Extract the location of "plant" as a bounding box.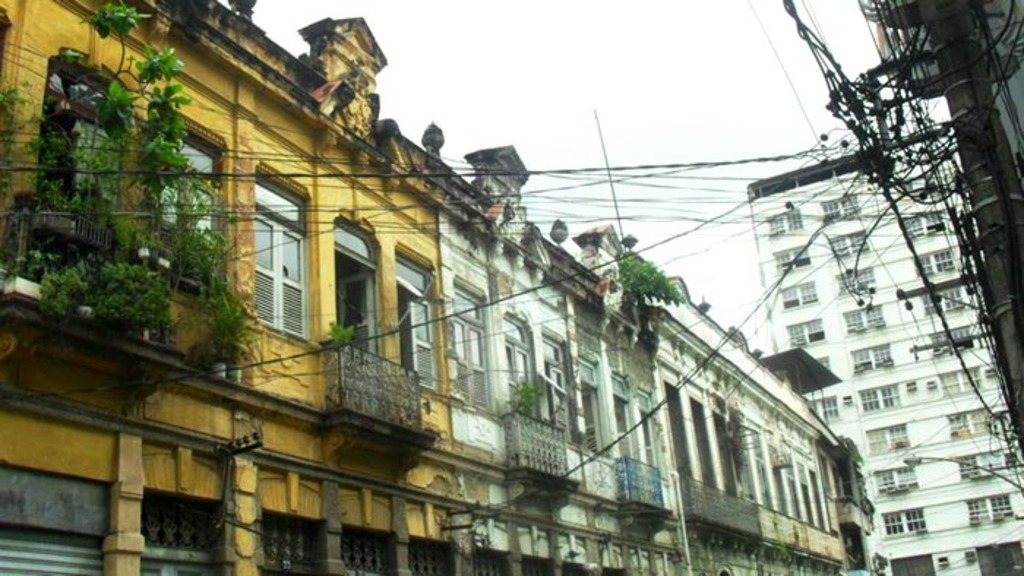
Rect(319, 319, 357, 351).
